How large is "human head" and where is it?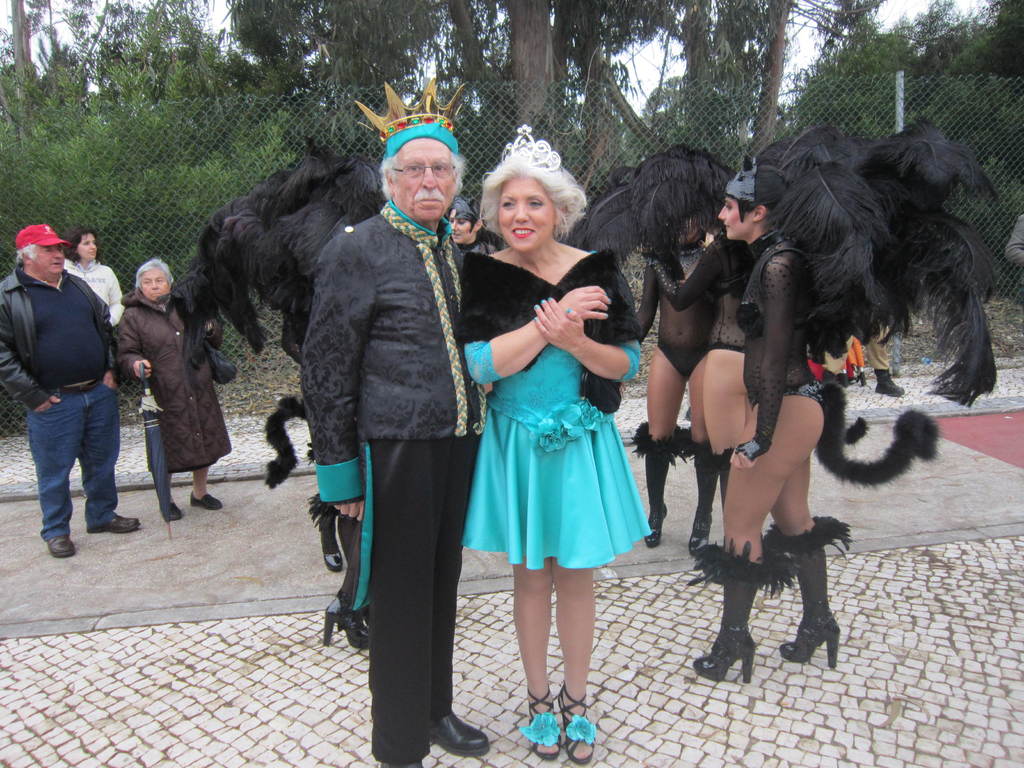
Bounding box: locate(65, 229, 99, 265).
